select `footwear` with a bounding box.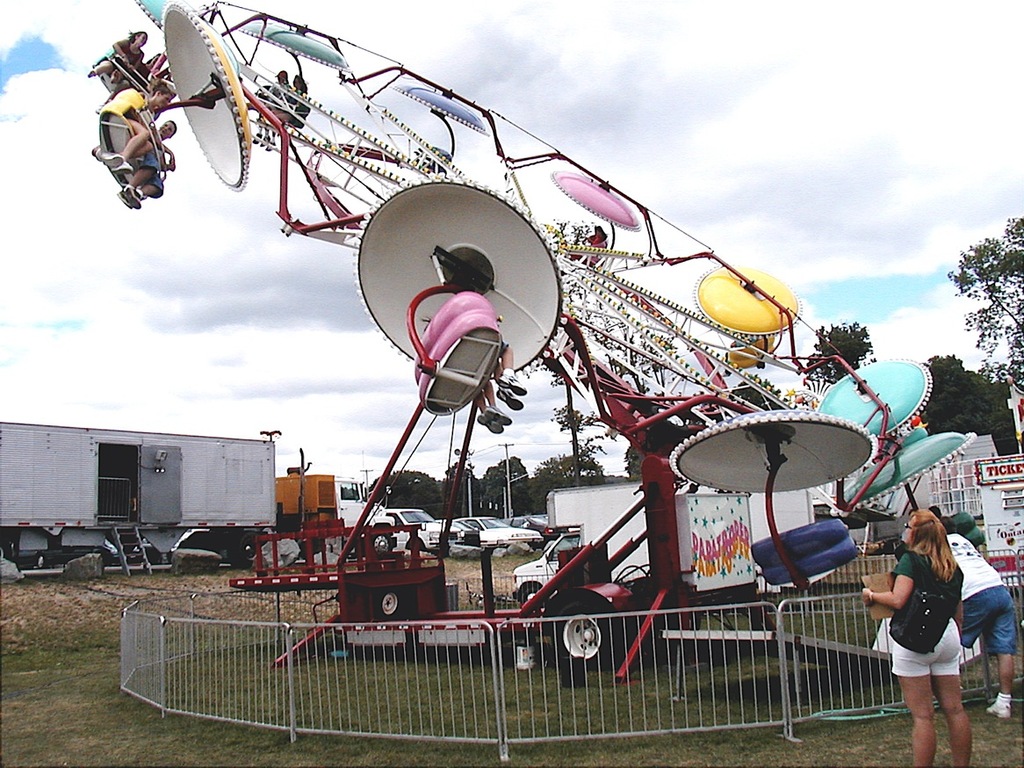
(x1=488, y1=408, x2=512, y2=425).
